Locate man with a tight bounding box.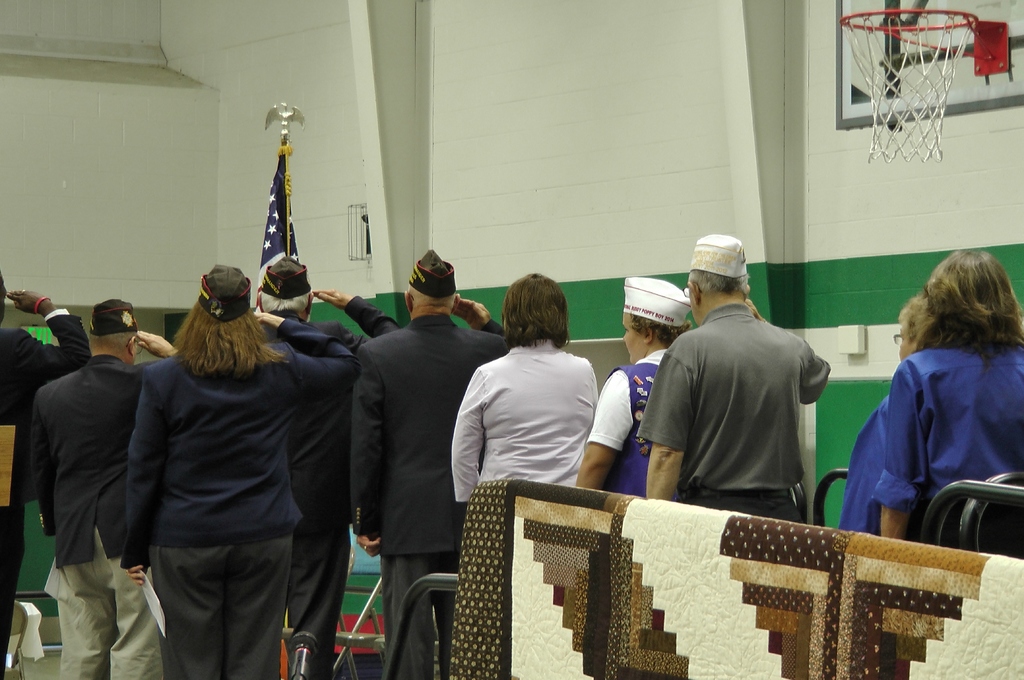
30, 296, 180, 679.
